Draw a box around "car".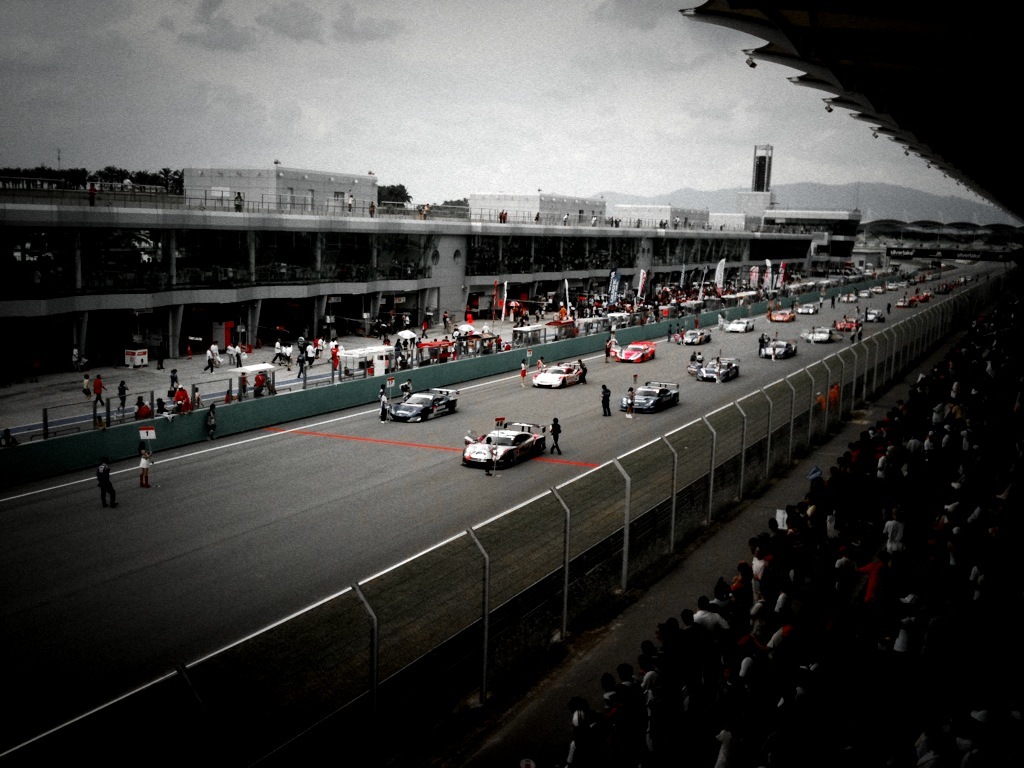
Rect(768, 307, 801, 325).
